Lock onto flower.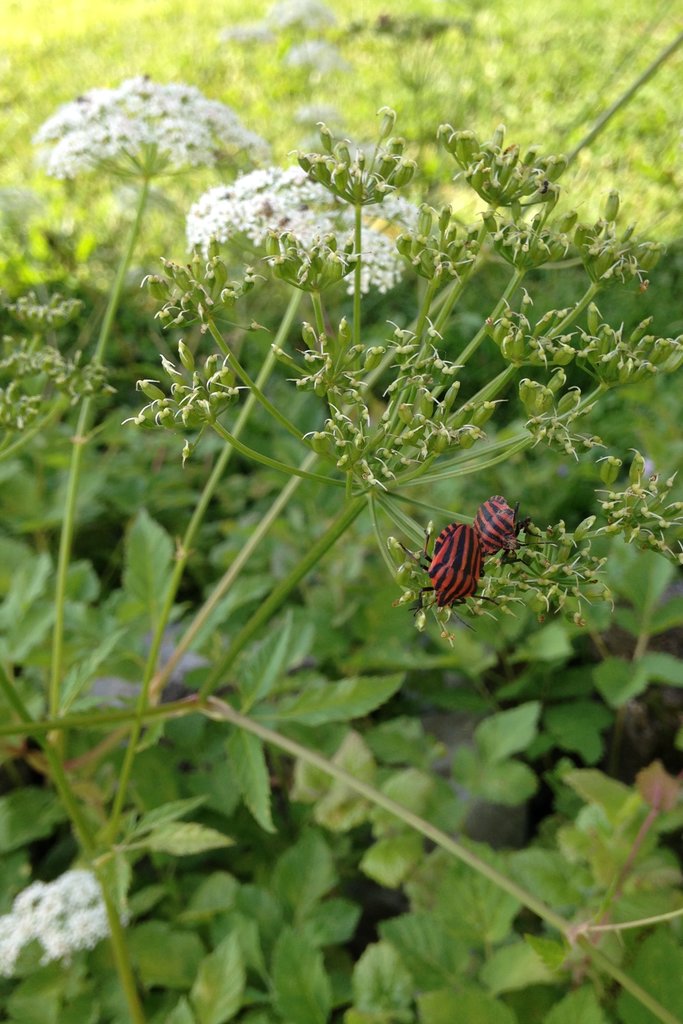
Locked: 0:865:118:980.
